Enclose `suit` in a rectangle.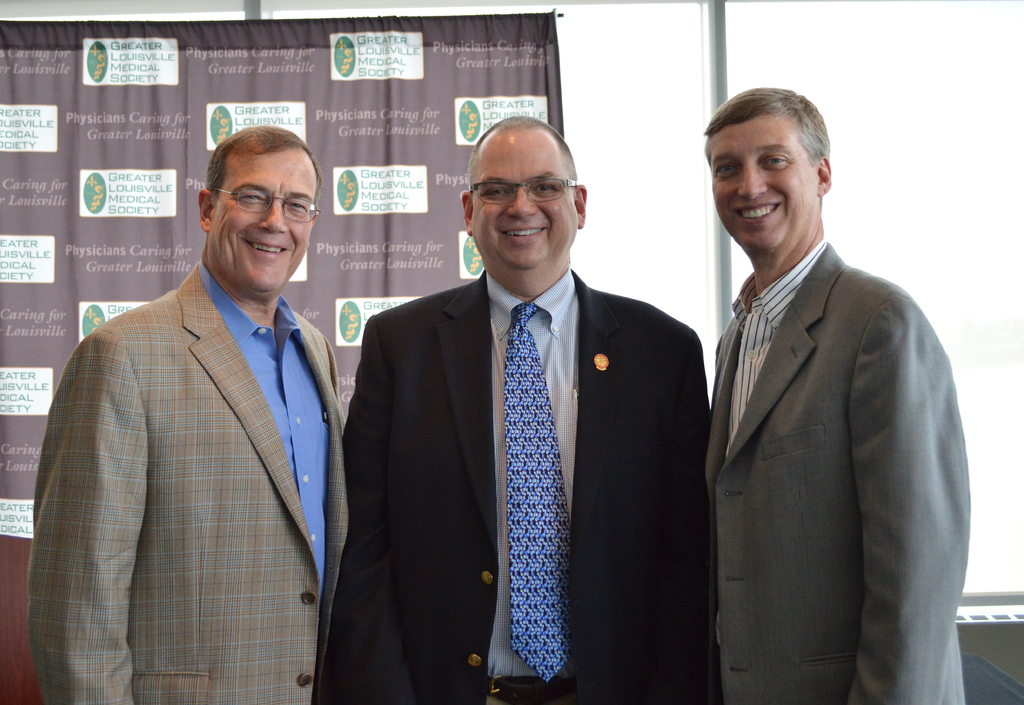
BBox(30, 257, 348, 704).
